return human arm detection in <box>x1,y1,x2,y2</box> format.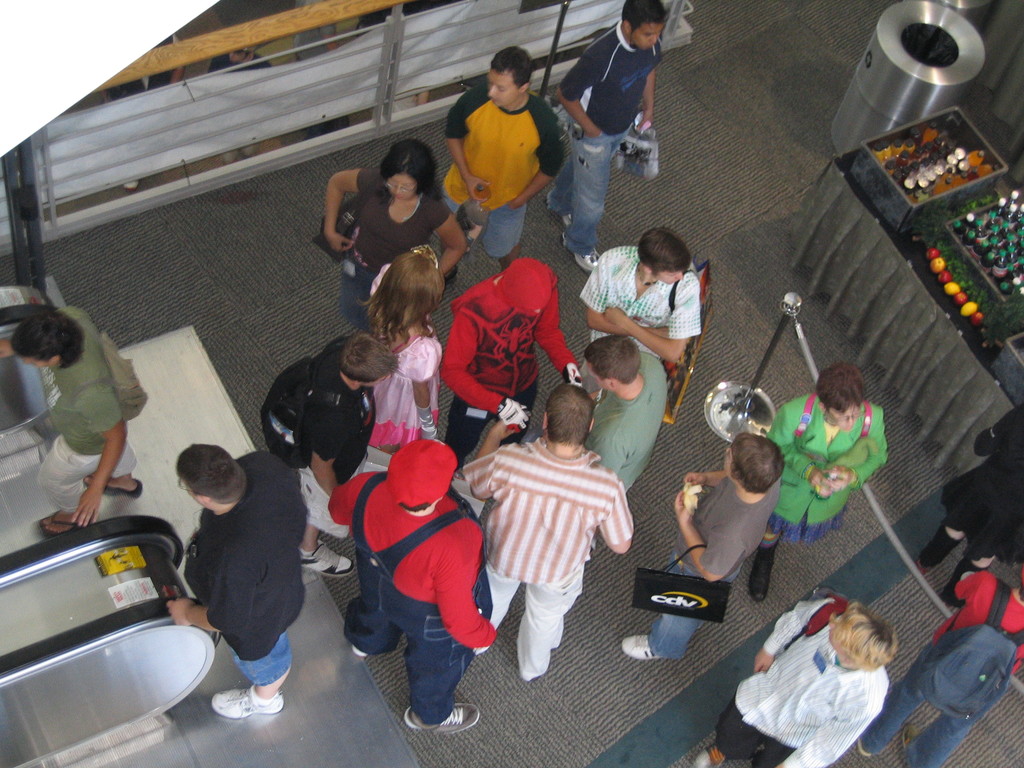
<box>440,86,493,198</box>.
